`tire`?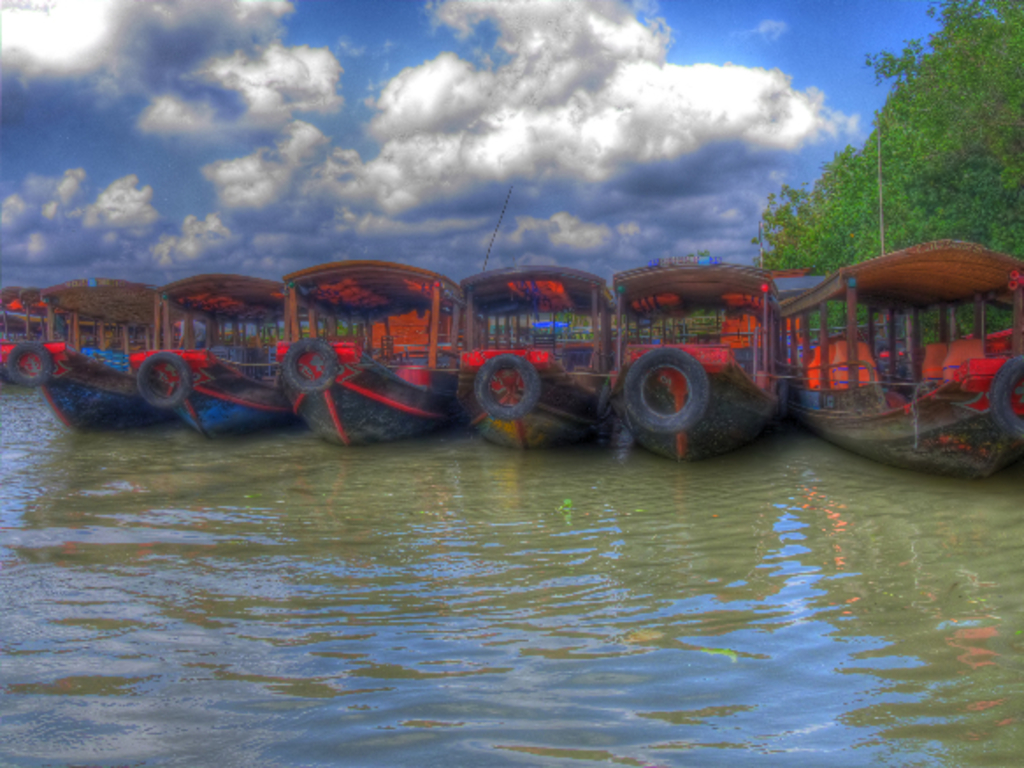
276, 343, 344, 394
